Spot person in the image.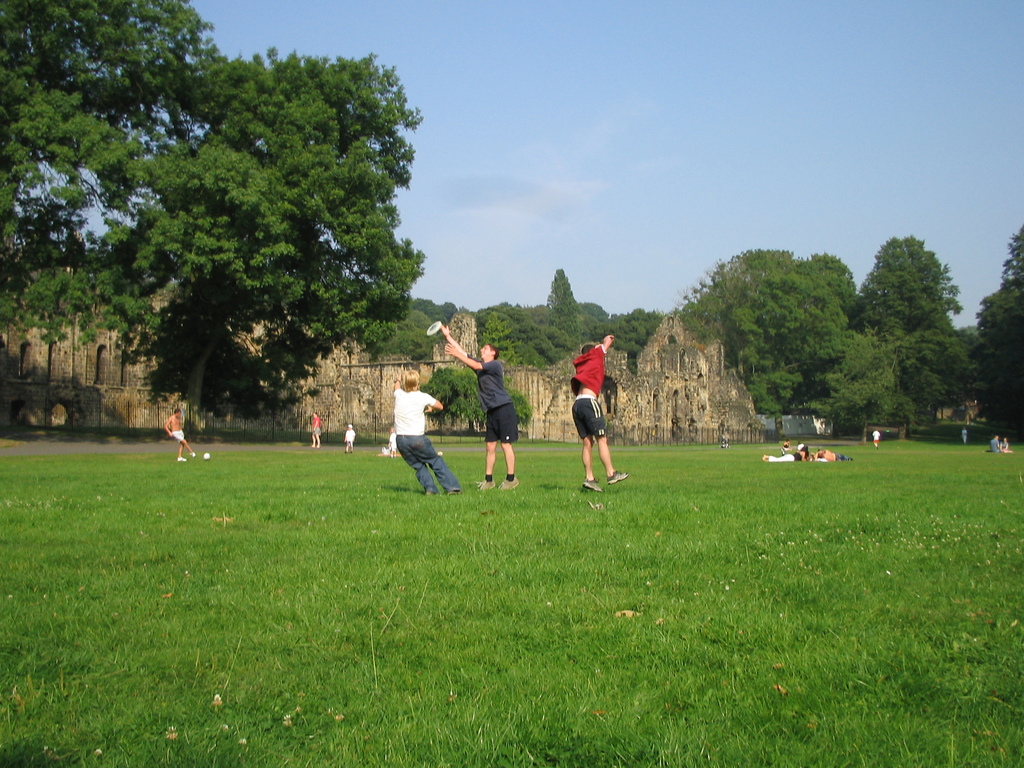
person found at box=[313, 415, 324, 447].
